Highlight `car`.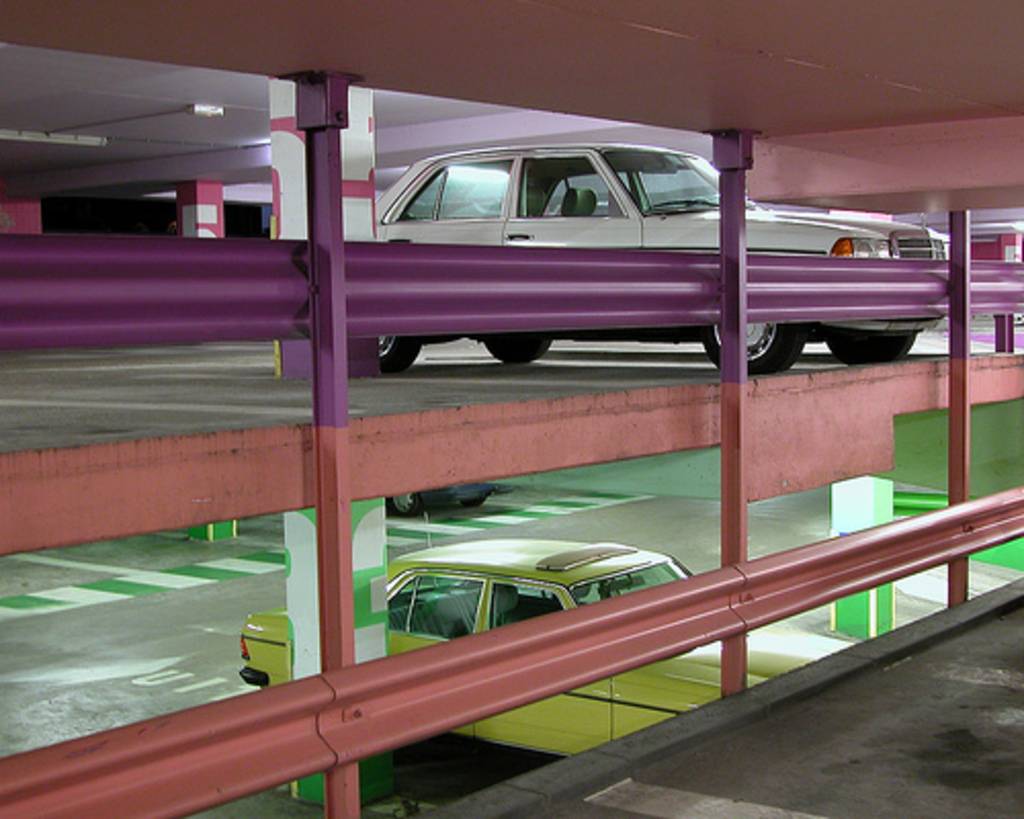
Highlighted region: x1=229 y1=534 x2=850 y2=762.
